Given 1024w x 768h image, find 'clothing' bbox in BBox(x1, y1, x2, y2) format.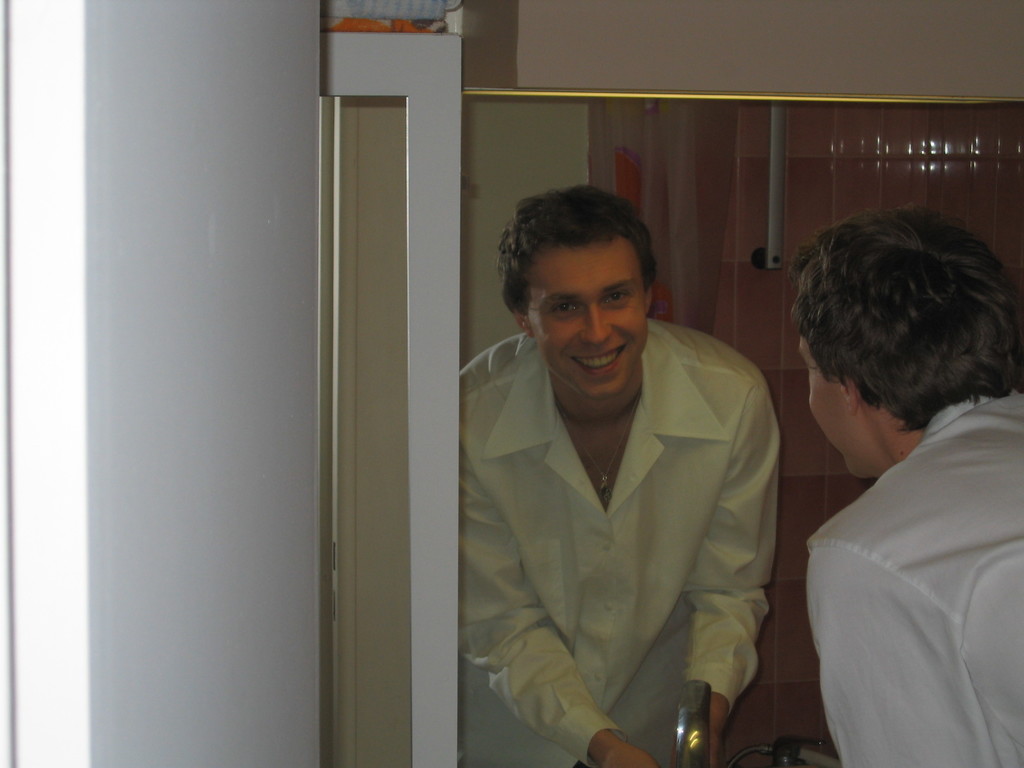
BBox(804, 390, 1023, 767).
